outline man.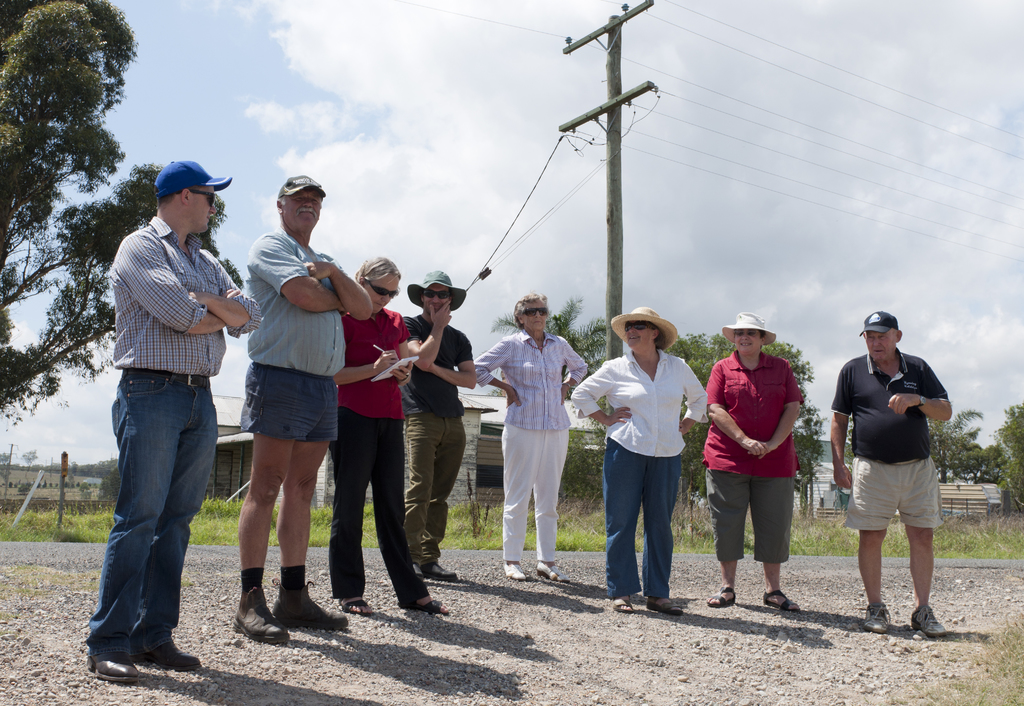
Outline: [825, 309, 953, 634].
